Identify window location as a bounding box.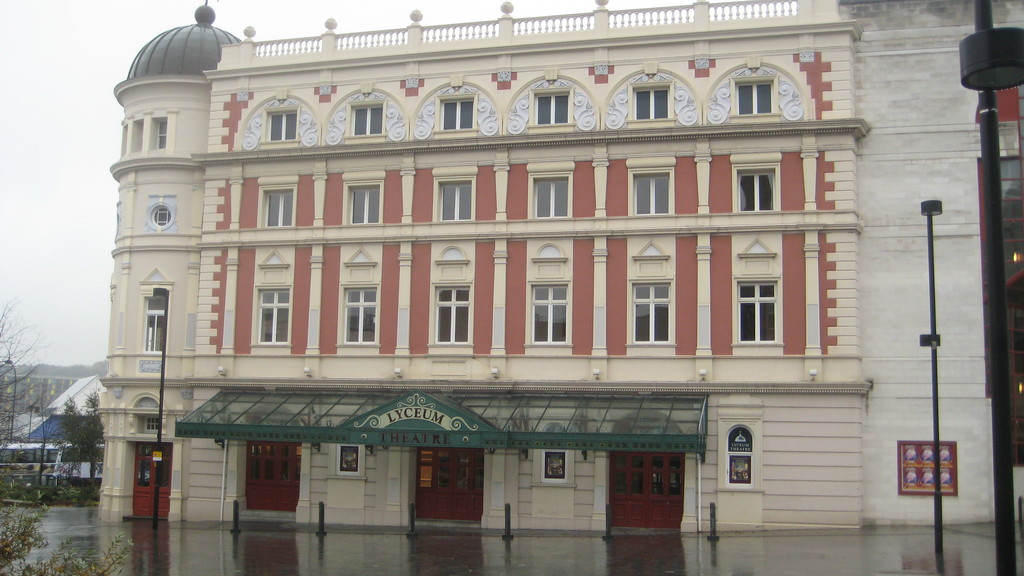
(431,282,474,348).
